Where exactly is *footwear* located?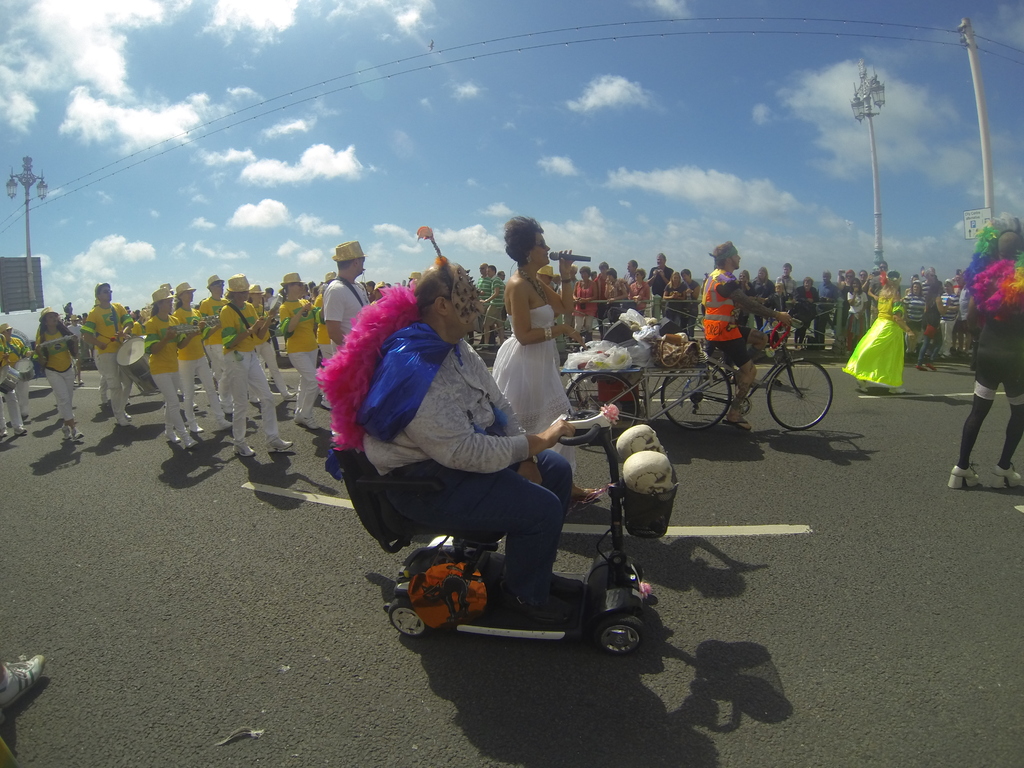
Its bounding box is detection(228, 437, 258, 461).
